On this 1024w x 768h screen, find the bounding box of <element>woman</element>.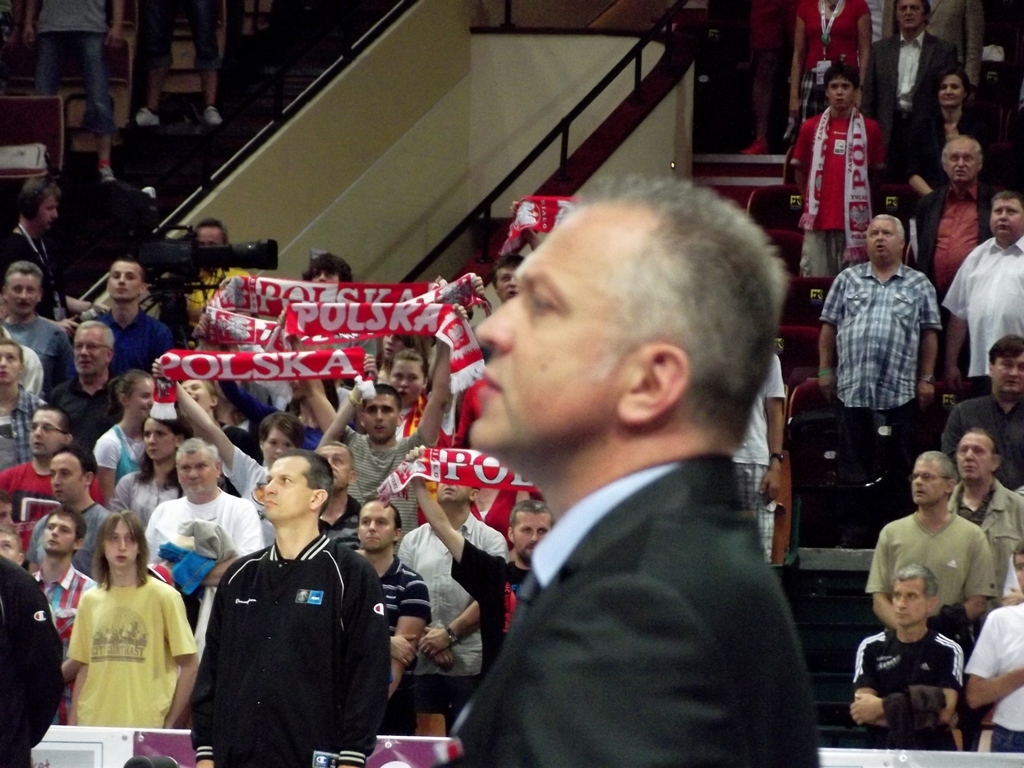
Bounding box: [x1=111, y1=418, x2=194, y2=527].
